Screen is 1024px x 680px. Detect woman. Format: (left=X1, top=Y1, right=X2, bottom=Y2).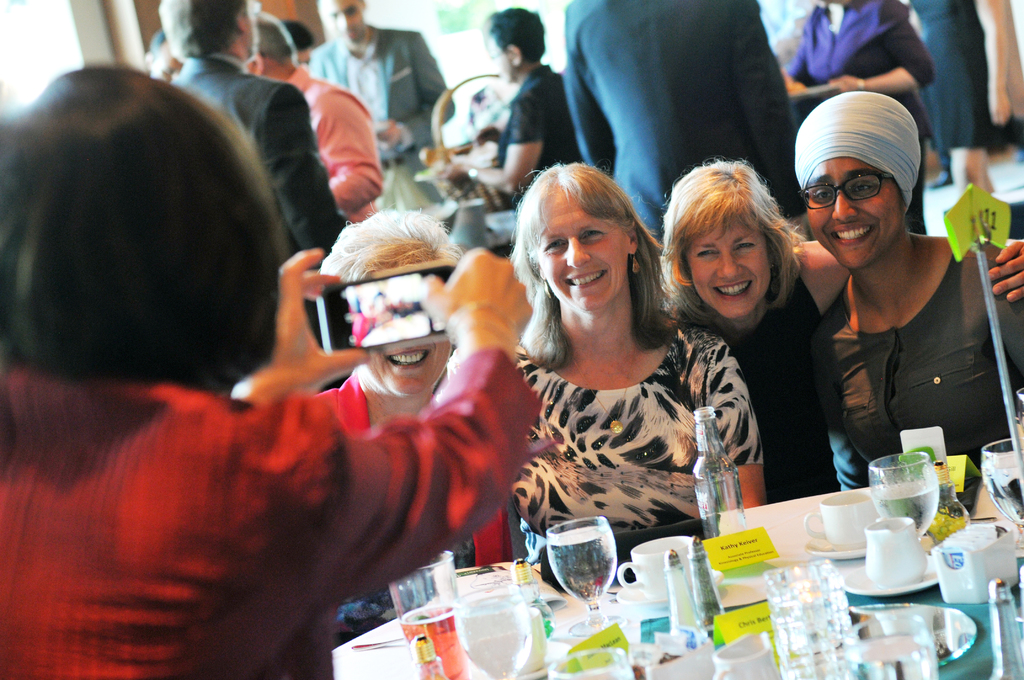
(left=275, top=213, right=524, bottom=574).
